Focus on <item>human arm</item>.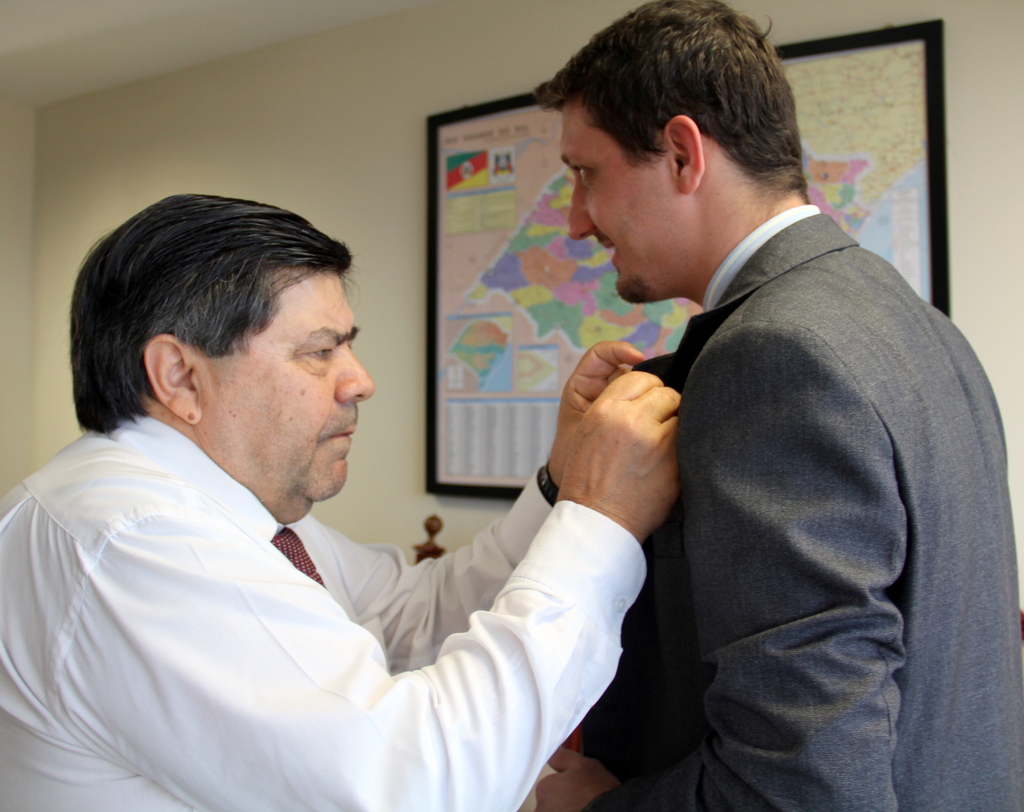
Focused at 281,343,653,678.
